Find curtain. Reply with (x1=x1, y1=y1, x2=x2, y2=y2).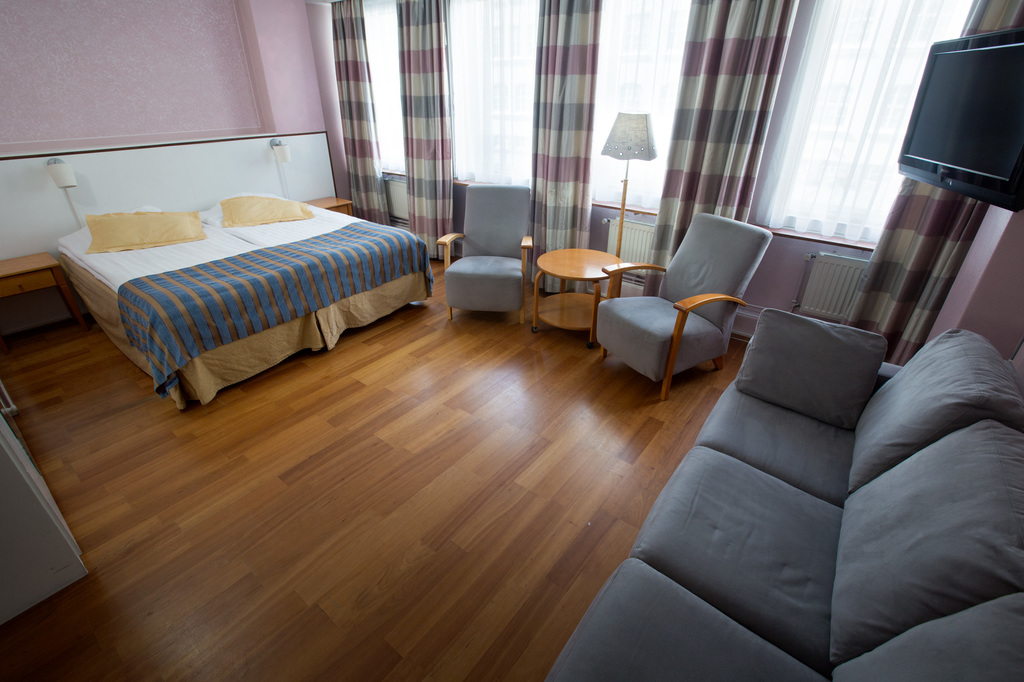
(x1=834, y1=0, x2=1023, y2=371).
